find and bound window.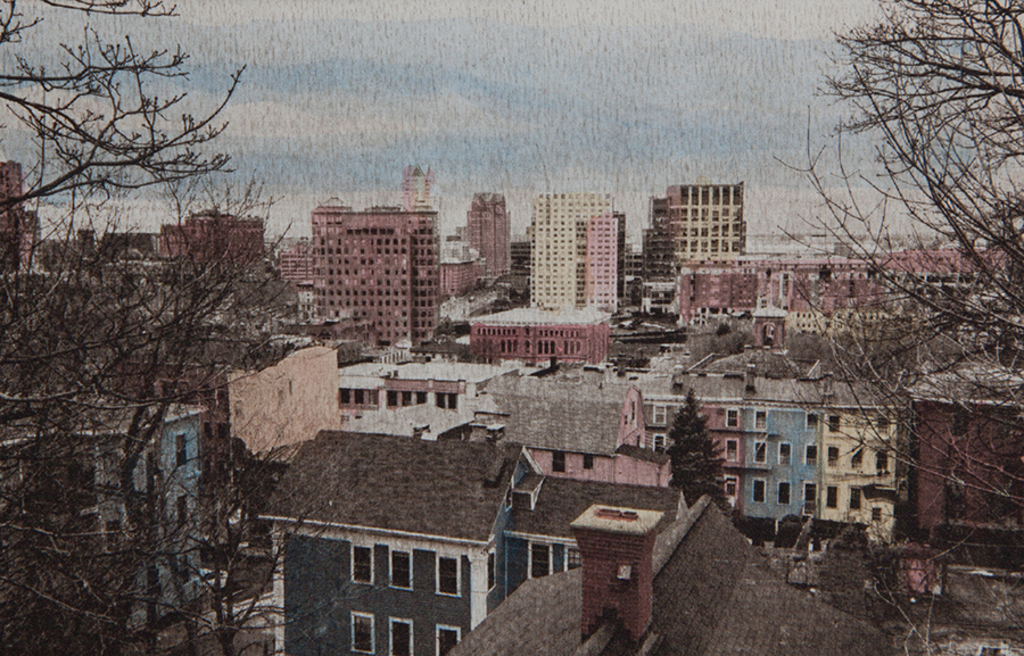
Bound: (526, 543, 553, 578).
